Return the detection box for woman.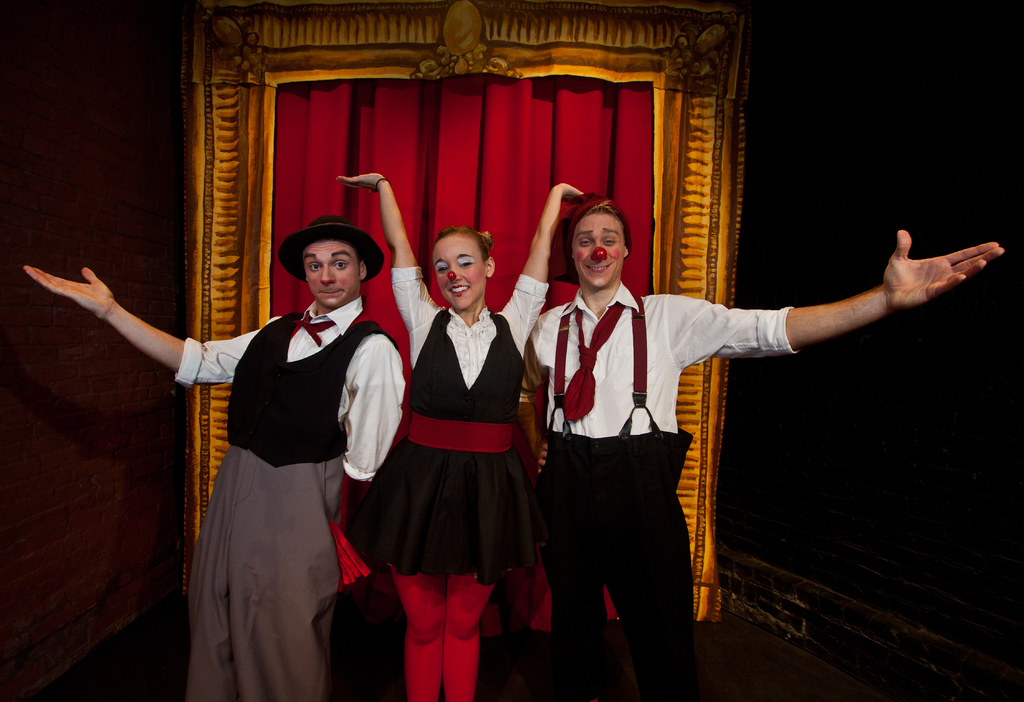
[331,173,587,701].
